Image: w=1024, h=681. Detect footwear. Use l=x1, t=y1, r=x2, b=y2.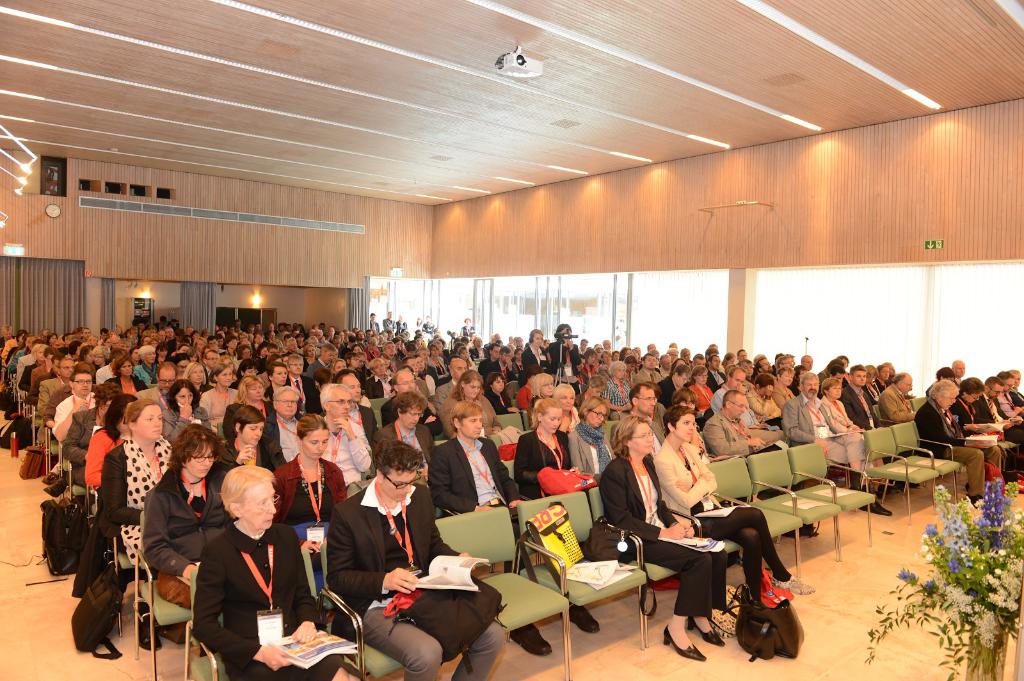
l=136, t=601, r=167, b=655.
